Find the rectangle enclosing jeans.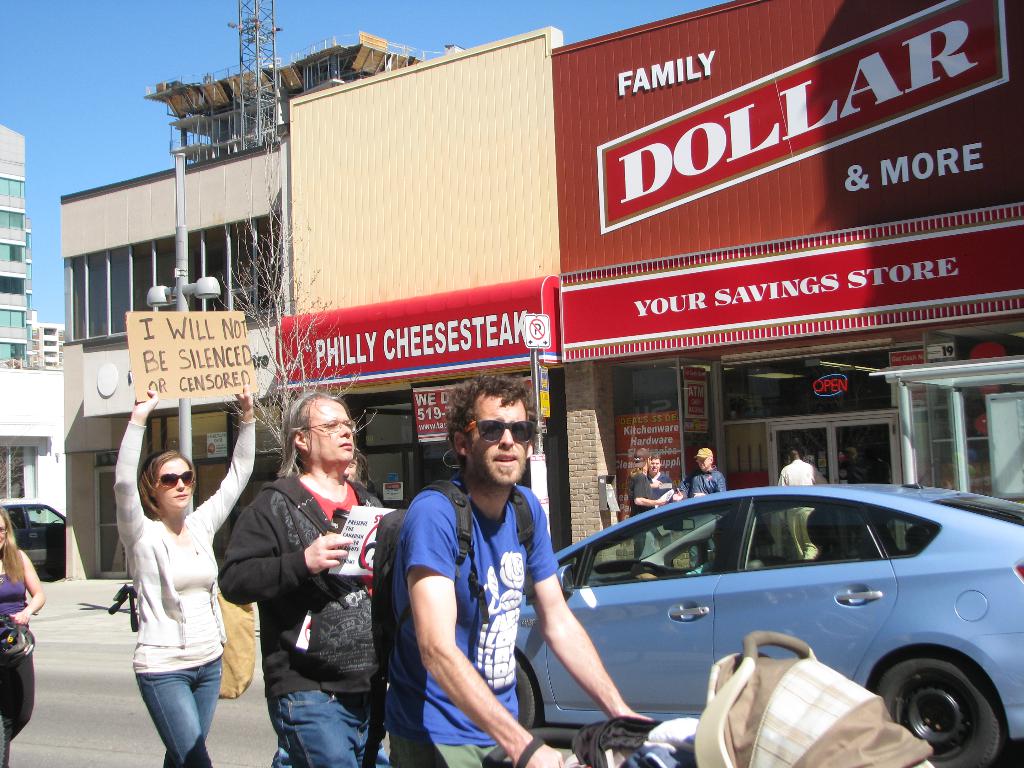
{"left": 0, "top": 650, "right": 31, "bottom": 764}.
